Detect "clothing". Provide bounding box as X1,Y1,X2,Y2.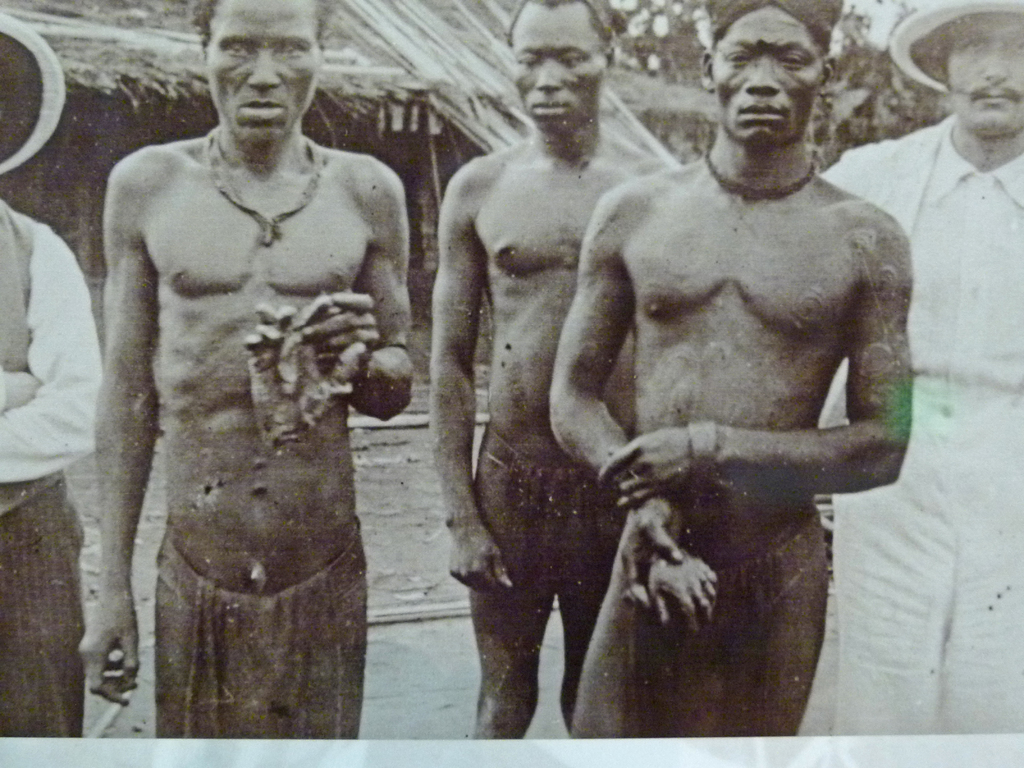
0,195,103,735.
